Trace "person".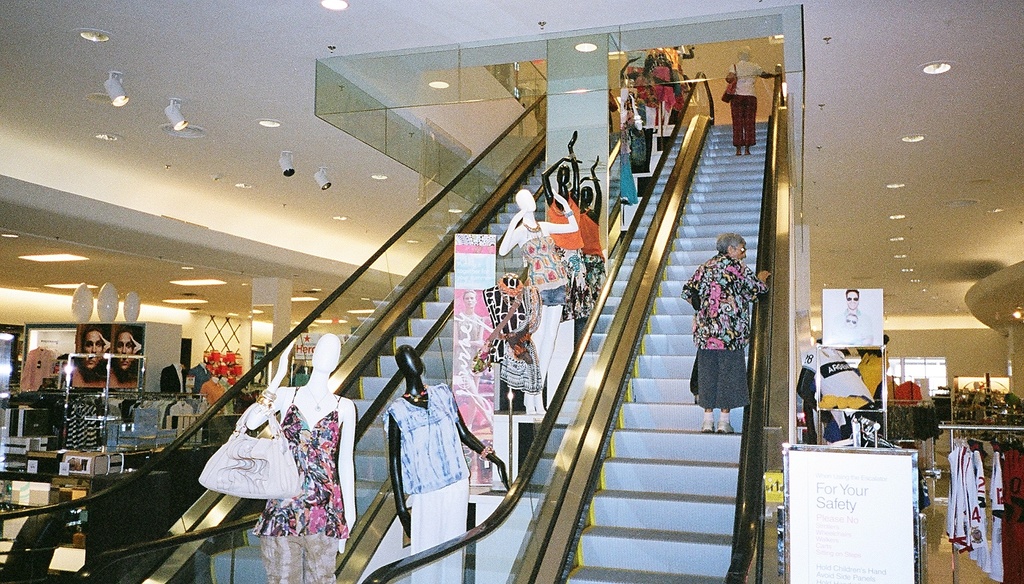
Traced to [116, 333, 141, 381].
